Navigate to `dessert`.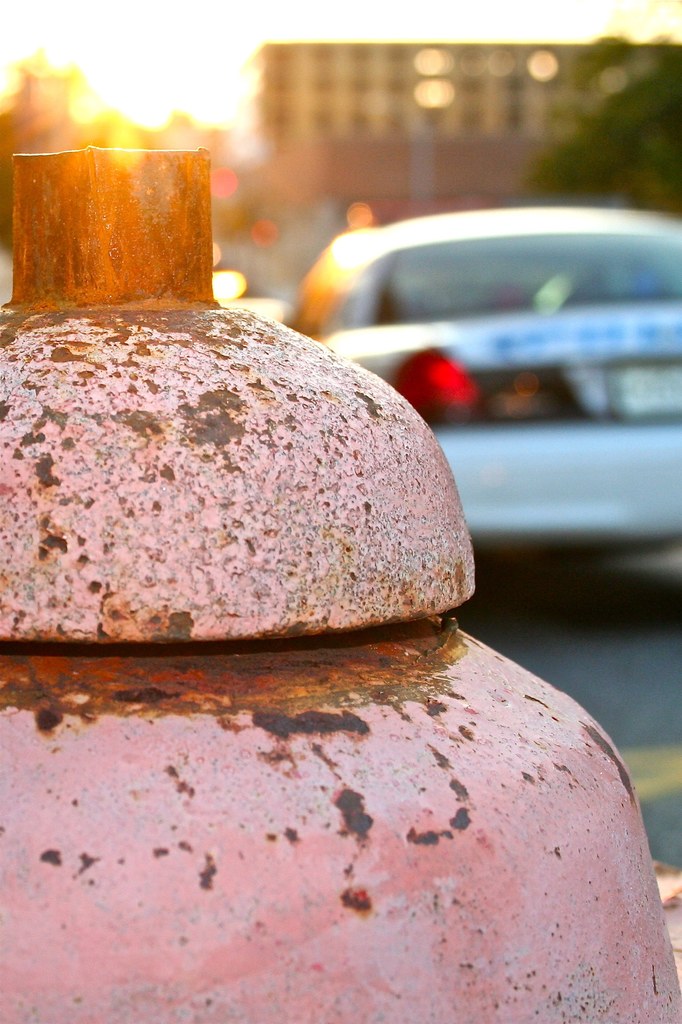
Navigation target: box(0, 327, 469, 655).
